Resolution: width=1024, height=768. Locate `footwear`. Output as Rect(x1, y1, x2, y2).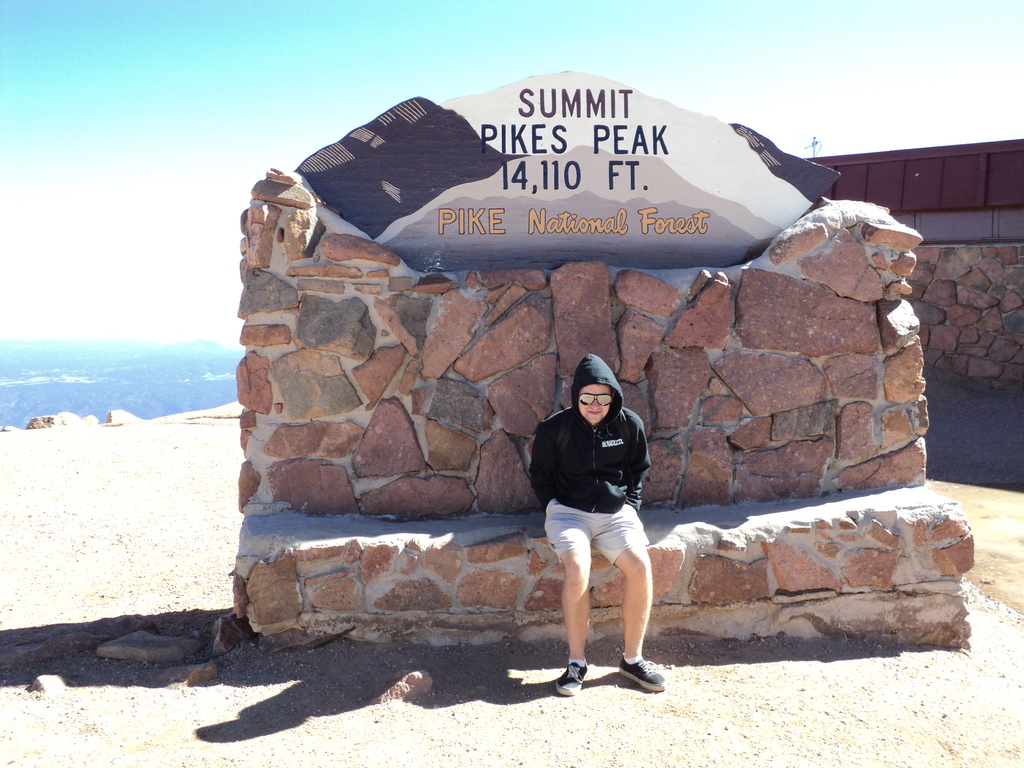
Rect(618, 657, 663, 691).
